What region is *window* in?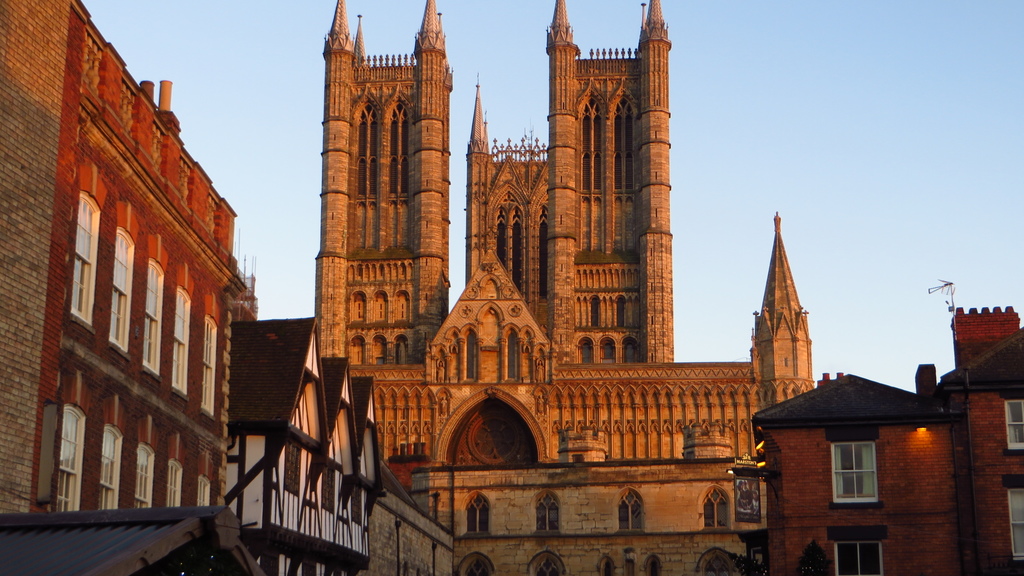
[left=468, top=490, right=489, bottom=540].
